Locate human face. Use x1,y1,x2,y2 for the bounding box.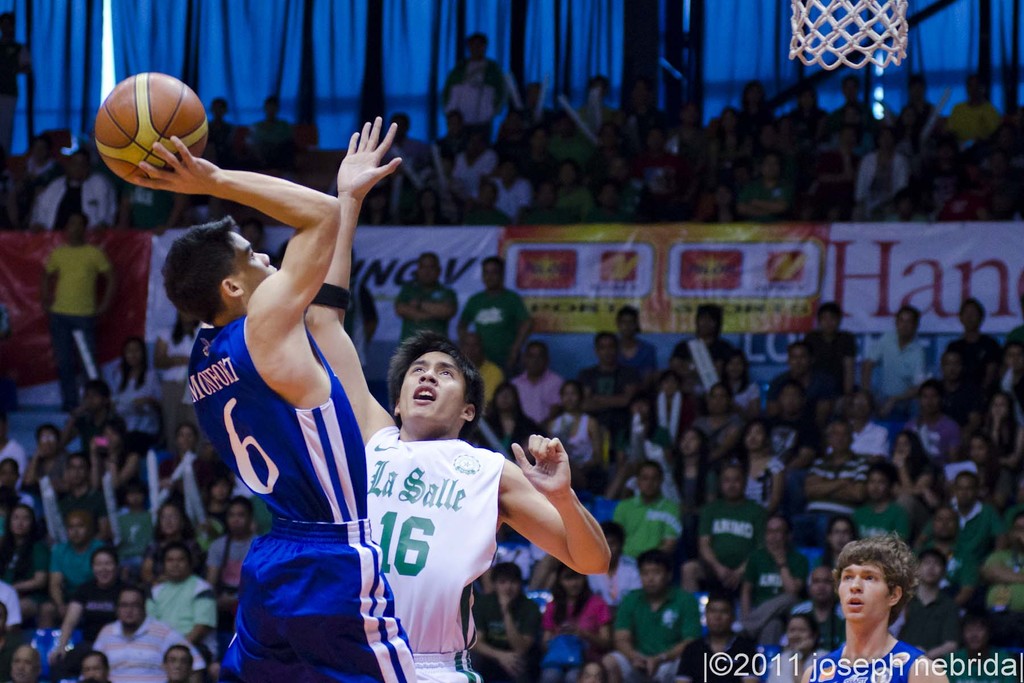
918,554,945,582.
